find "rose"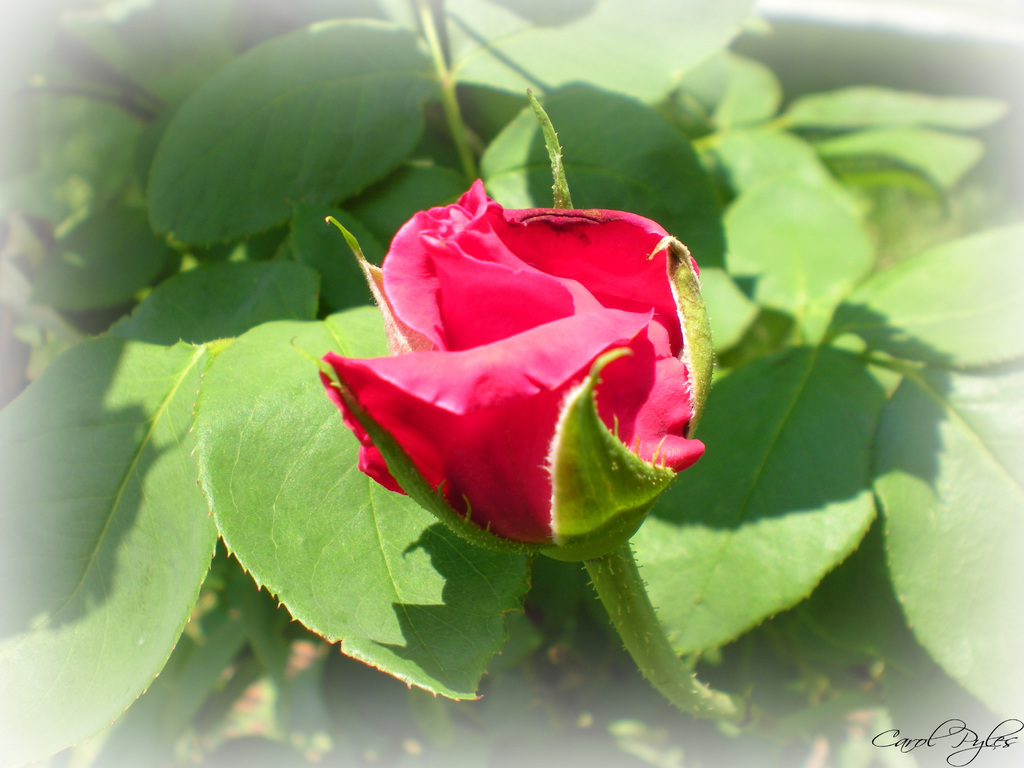
322,175,712,549
